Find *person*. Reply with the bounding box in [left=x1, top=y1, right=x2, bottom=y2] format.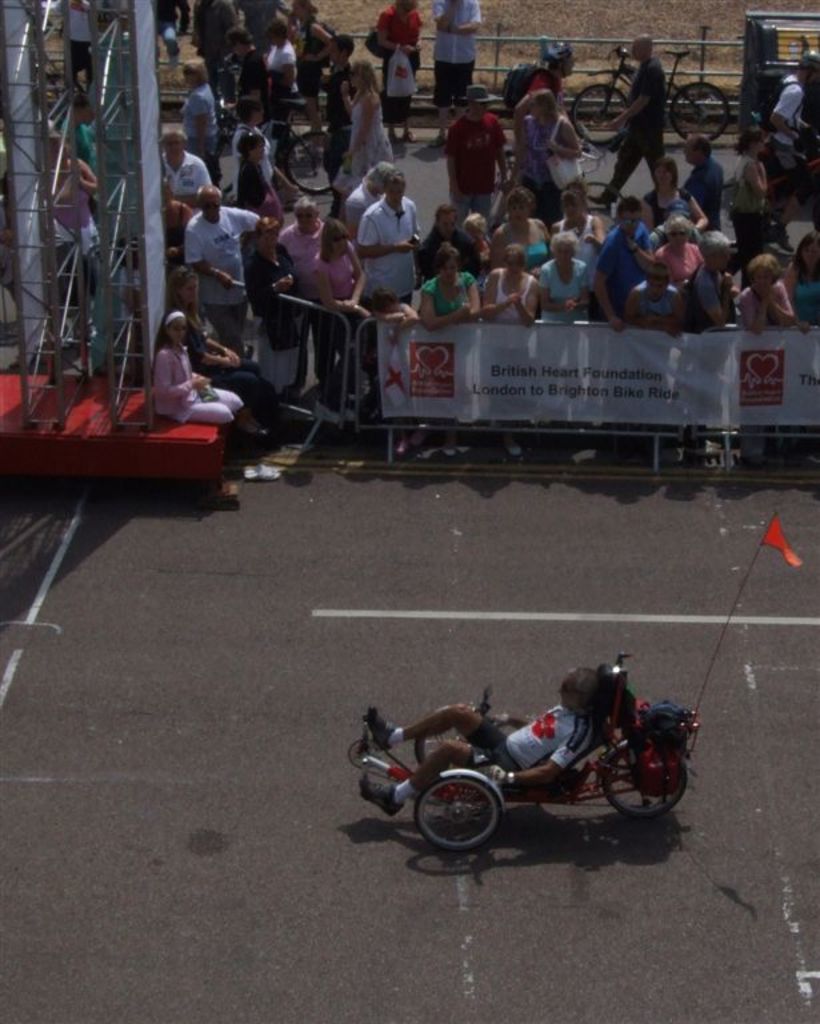
[left=628, top=259, right=673, bottom=325].
